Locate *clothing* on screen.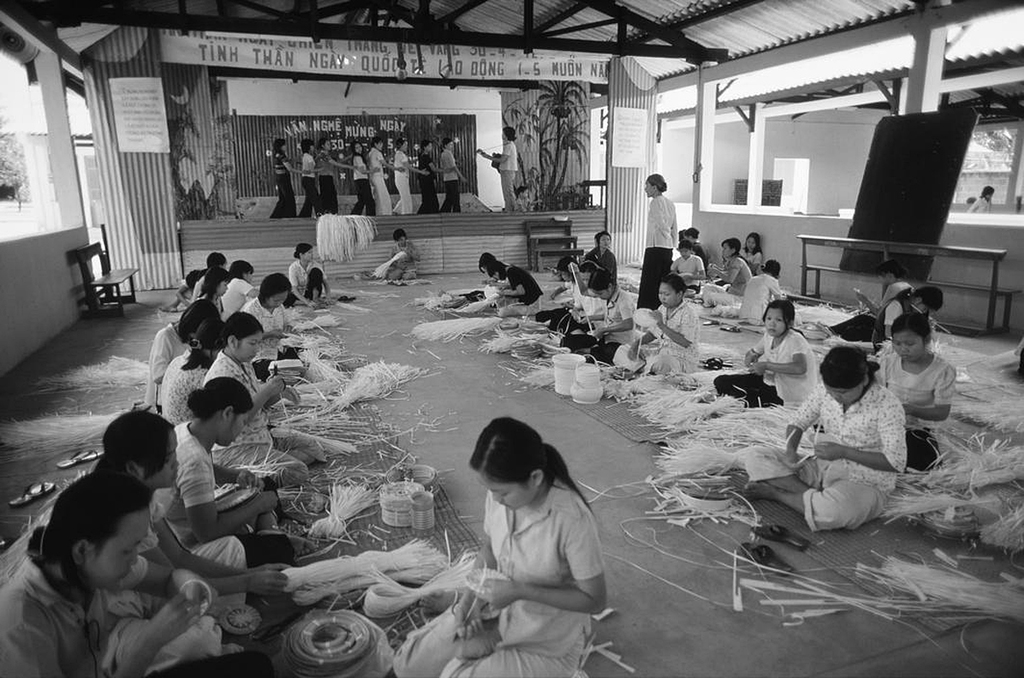
On screen at 394,147,413,215.
